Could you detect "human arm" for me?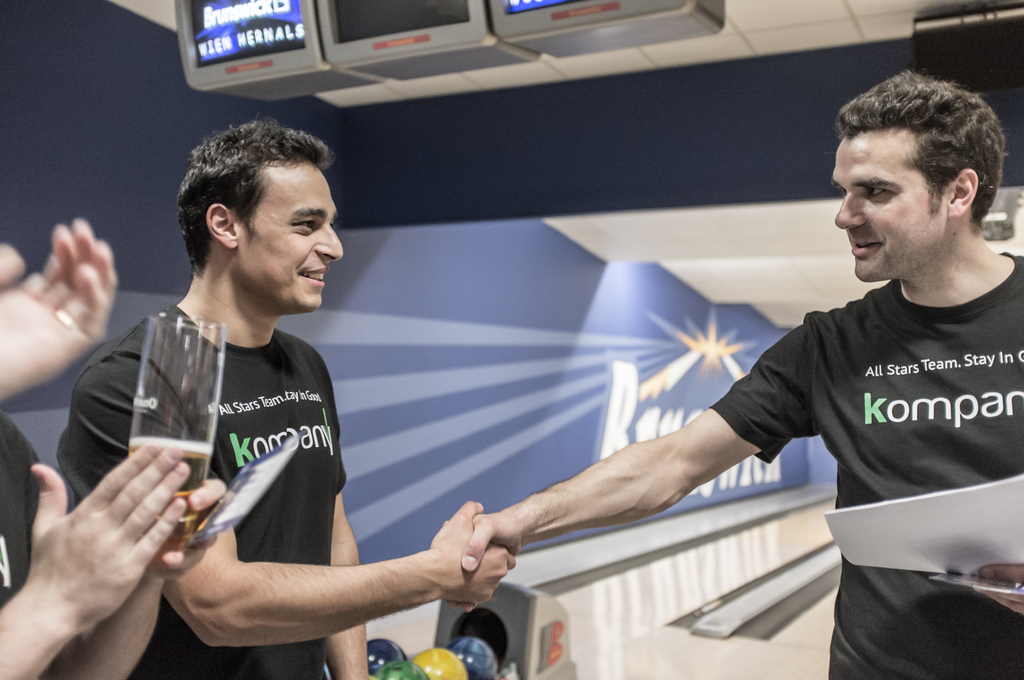
Detection result: bbox(71, 358, 527, 676).
